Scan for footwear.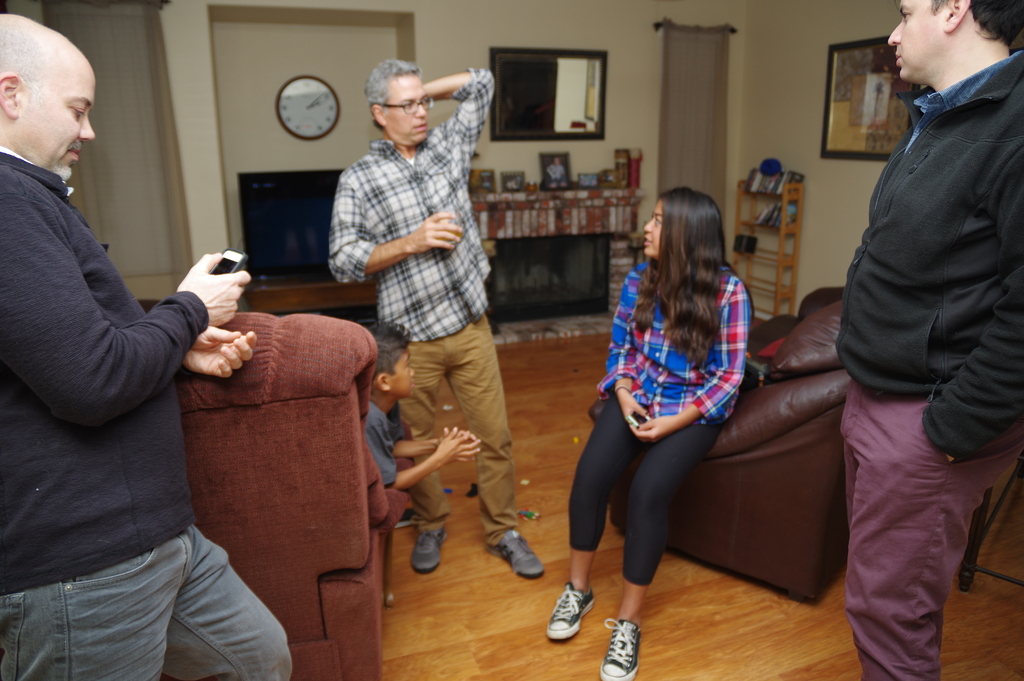
Scan result: l=389, t=503, r=412, b=528.
